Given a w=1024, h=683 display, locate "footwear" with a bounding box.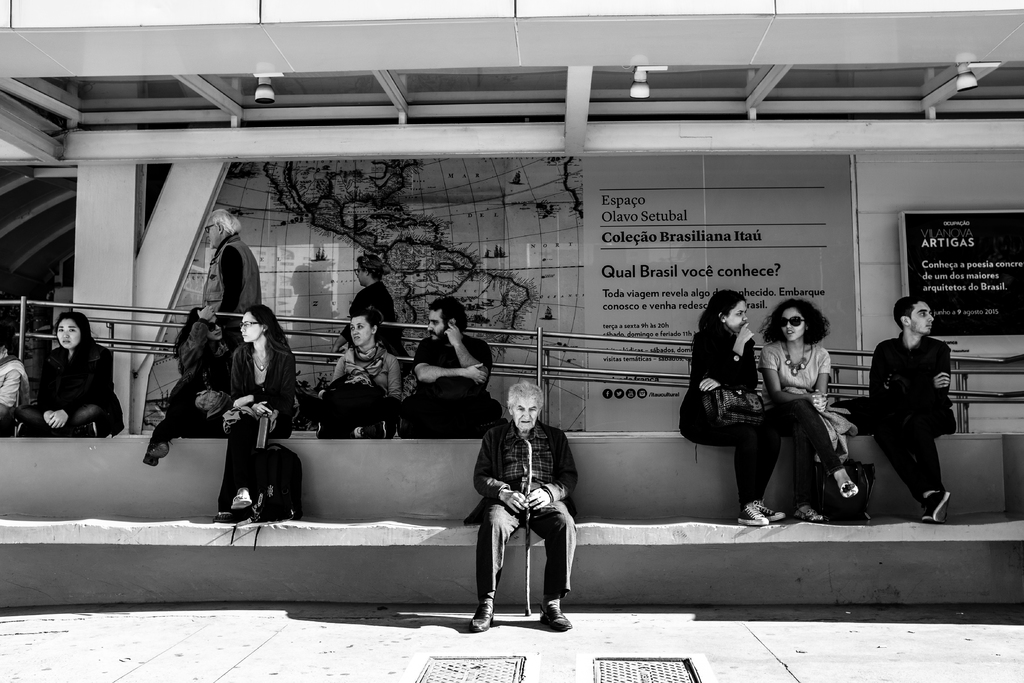
Located: {"x1": 211, "y1": 509, "x2": 255, "y2": 525}.
